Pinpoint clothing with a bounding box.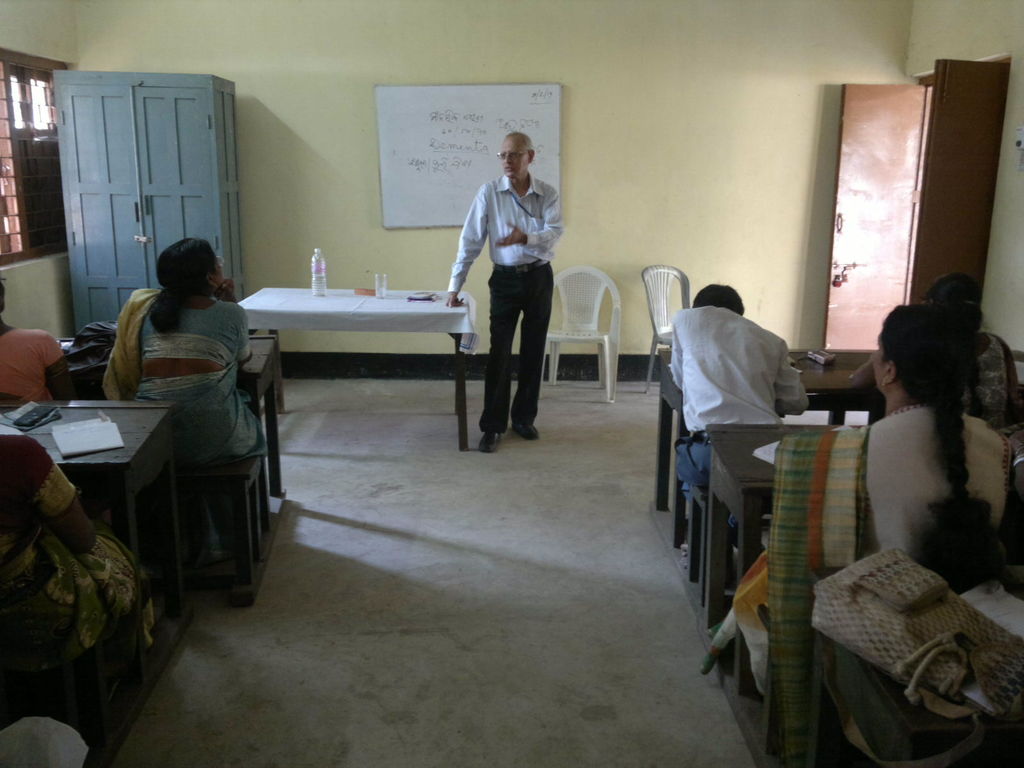
l=0, t=430, r=156, b=691.
